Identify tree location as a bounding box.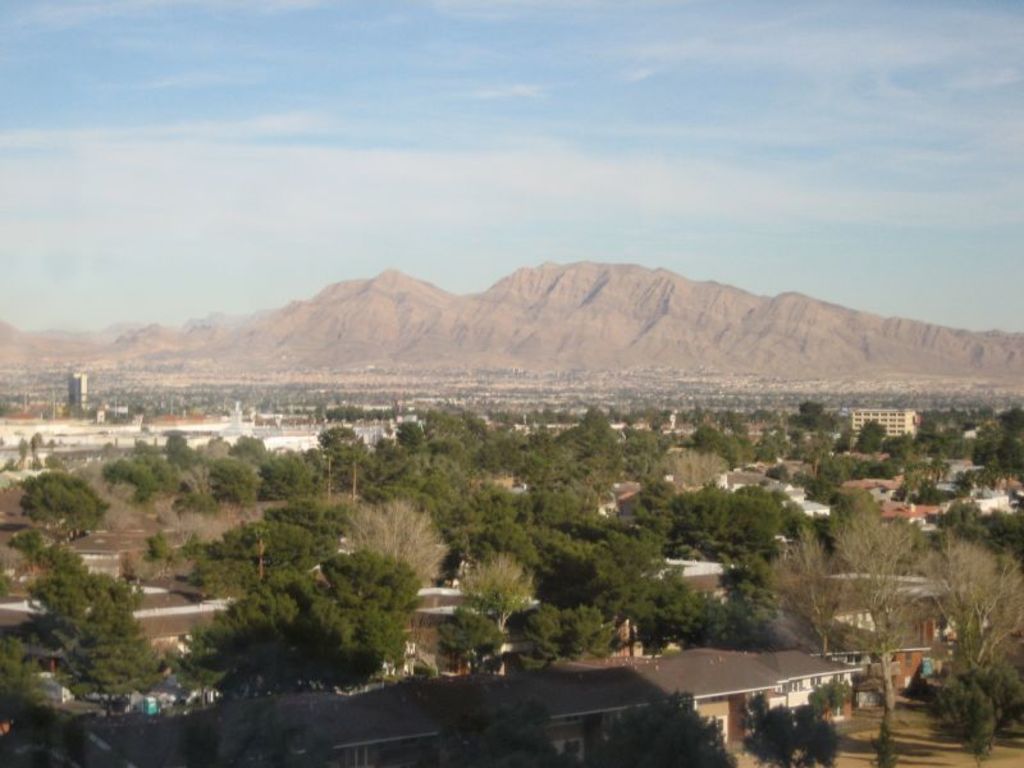
<region>29, 428, 45, 448</region>.
